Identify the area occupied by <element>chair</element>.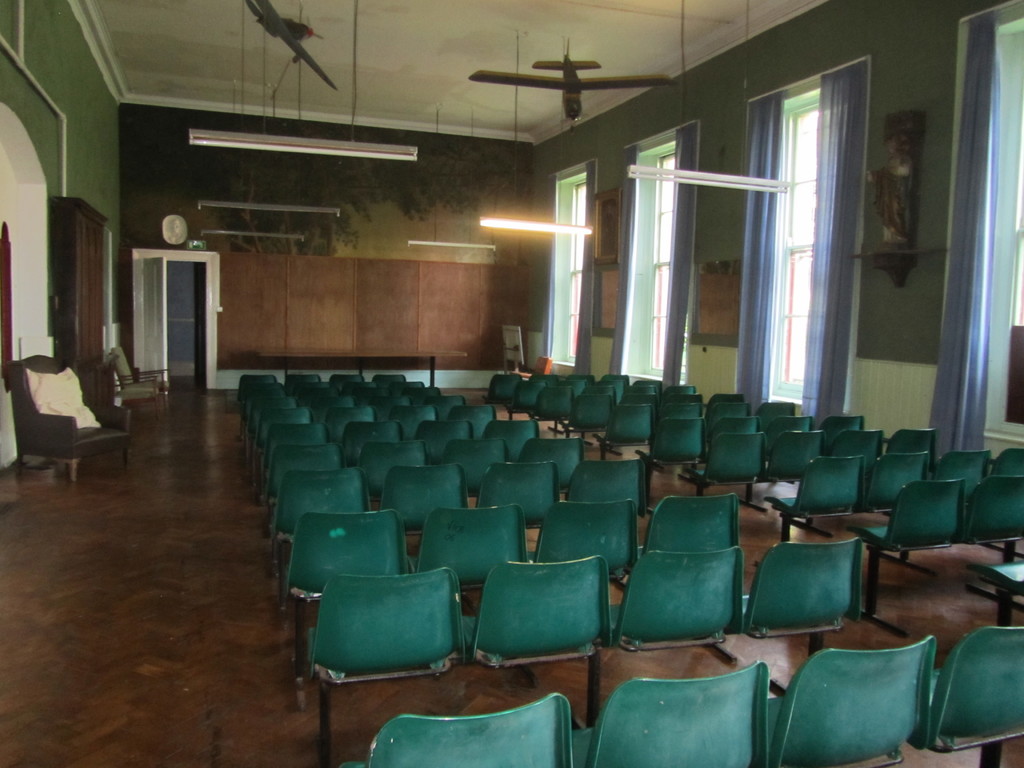
Area: box(584, 383, 619, 408).
